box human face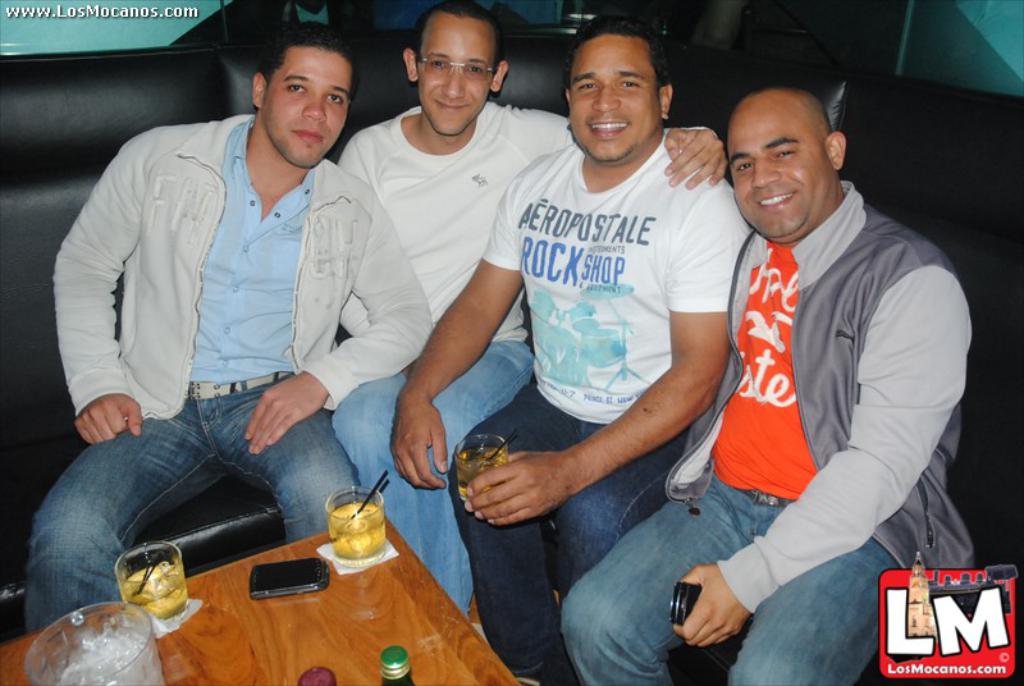
726,96,835,242
